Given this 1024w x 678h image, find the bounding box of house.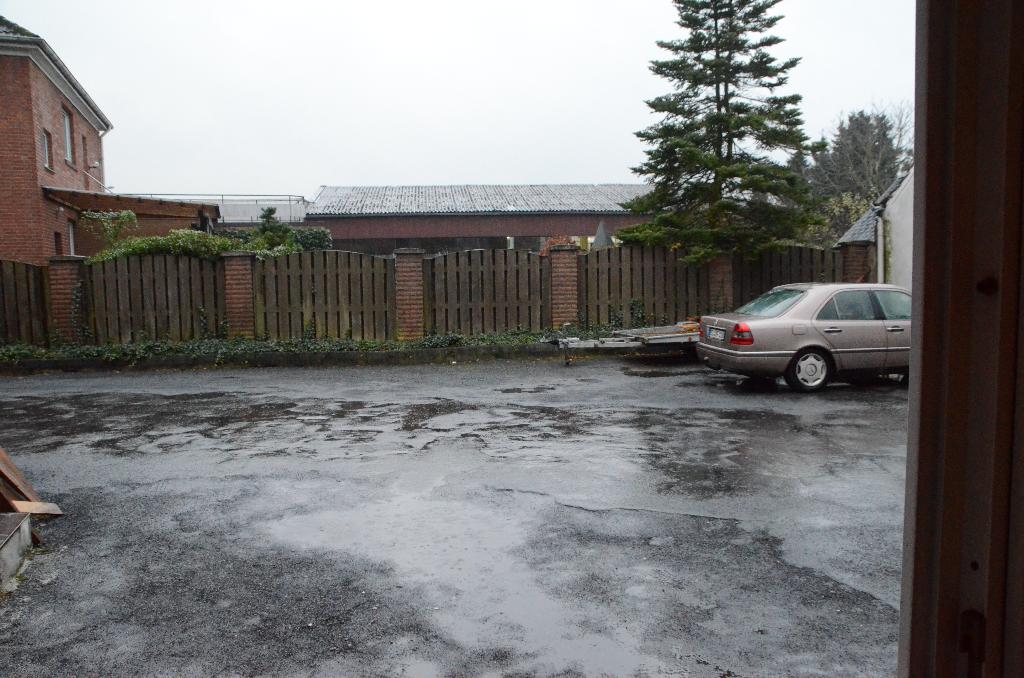
[0, 0, 119, 278].
